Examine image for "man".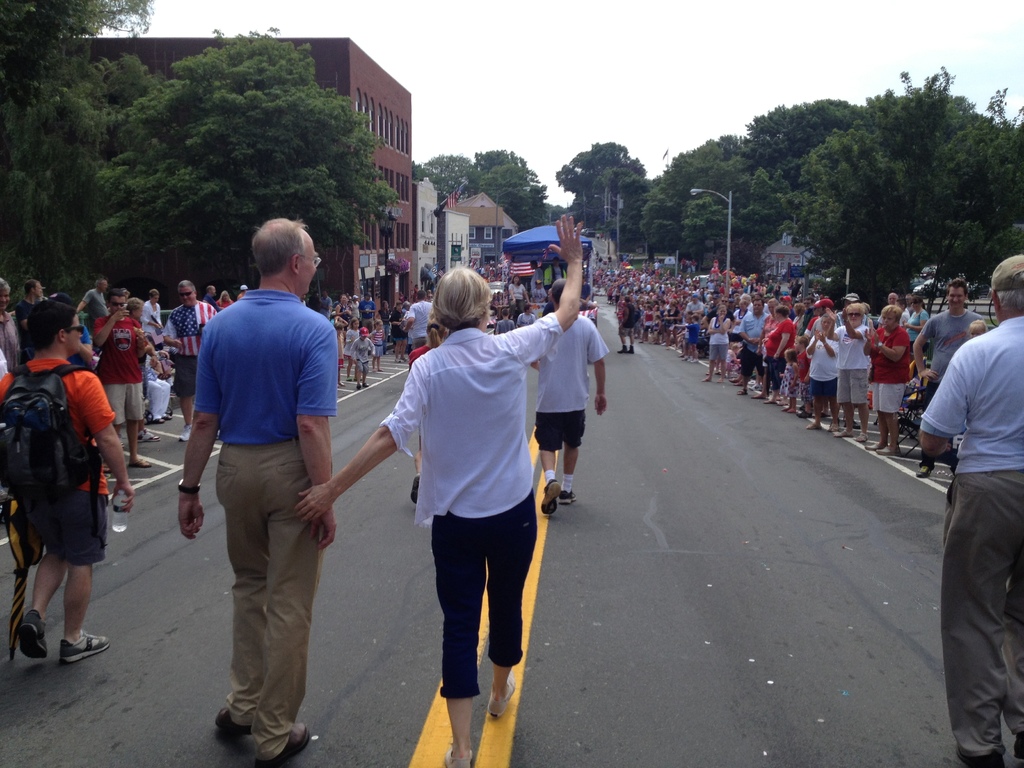
Examination result: x1=924, y1=255, x2=1023, y2=765.
